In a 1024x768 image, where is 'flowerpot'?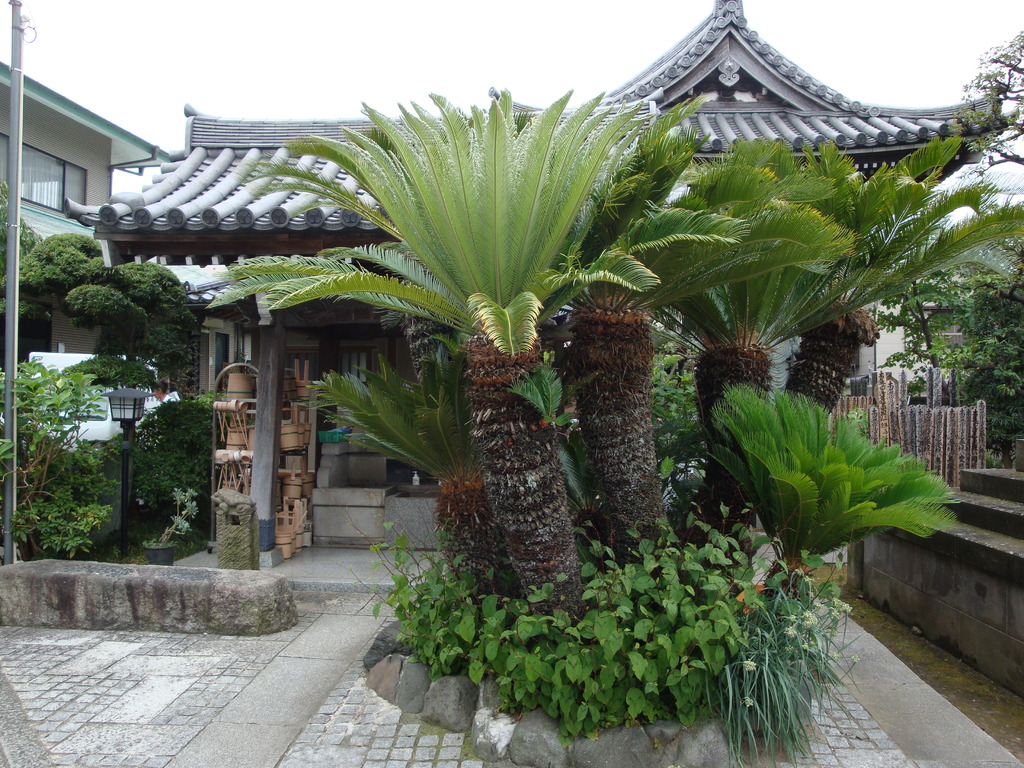
<box>146,545,175,566</box>.
